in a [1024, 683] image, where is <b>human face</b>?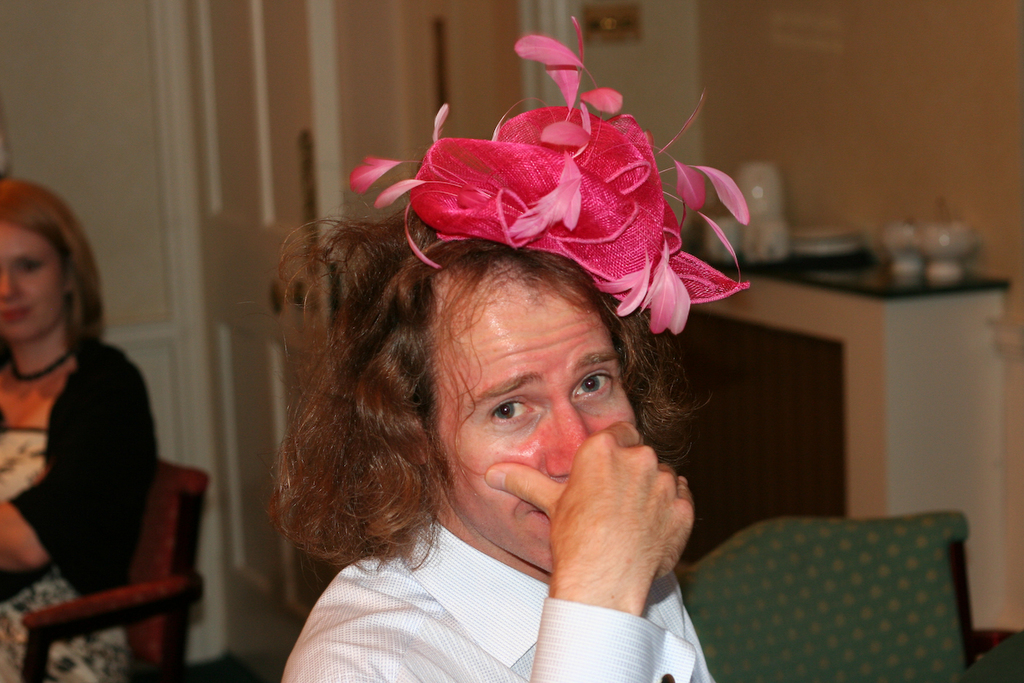
[left=428, top=255, right=638, bottom=573].
